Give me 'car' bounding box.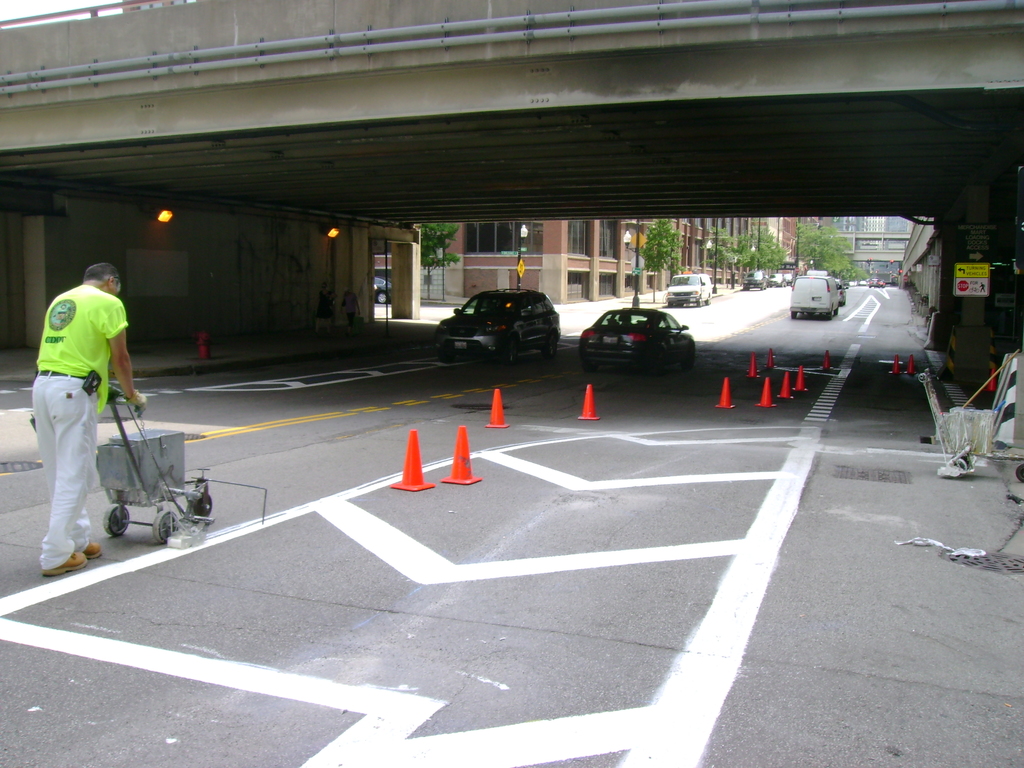
[left=435, top=284, right=562, bottom=358].
